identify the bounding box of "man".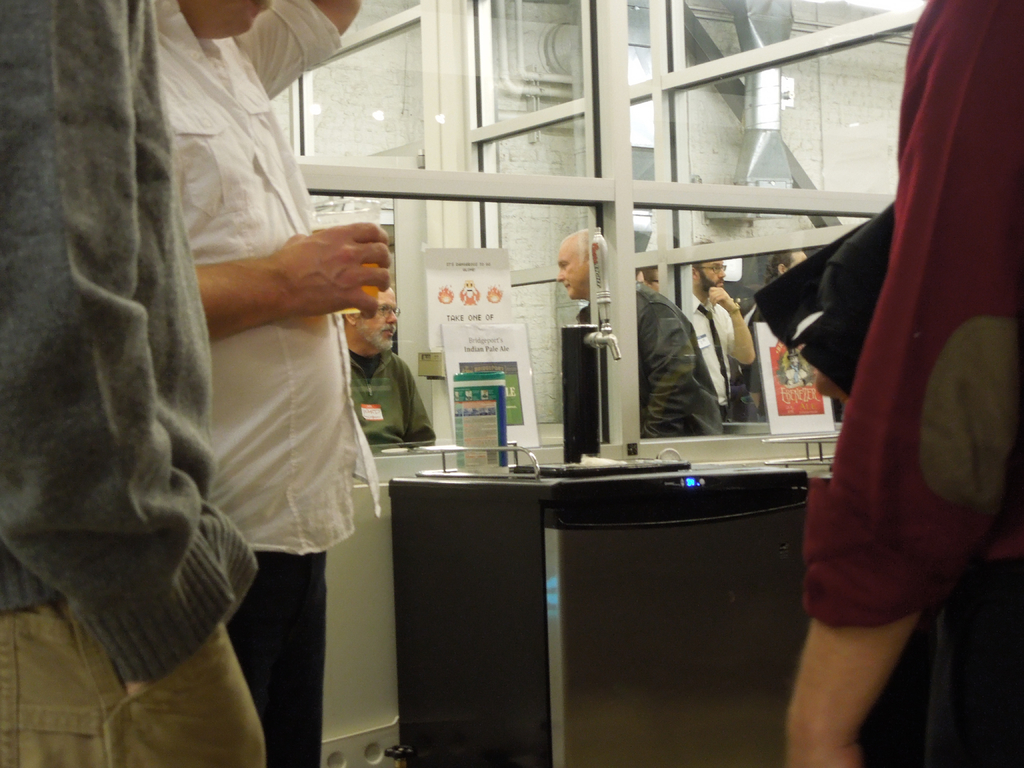
(left=687, top=239, right=755, bottom=422).
